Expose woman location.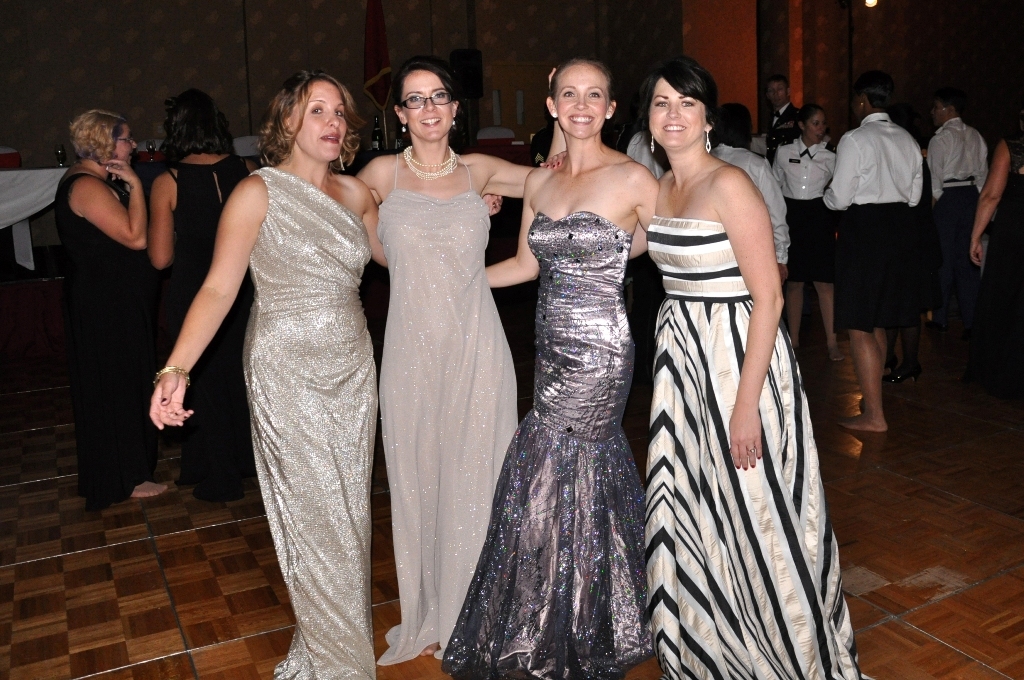
Exposed at region(143, 60, 509, 679).
